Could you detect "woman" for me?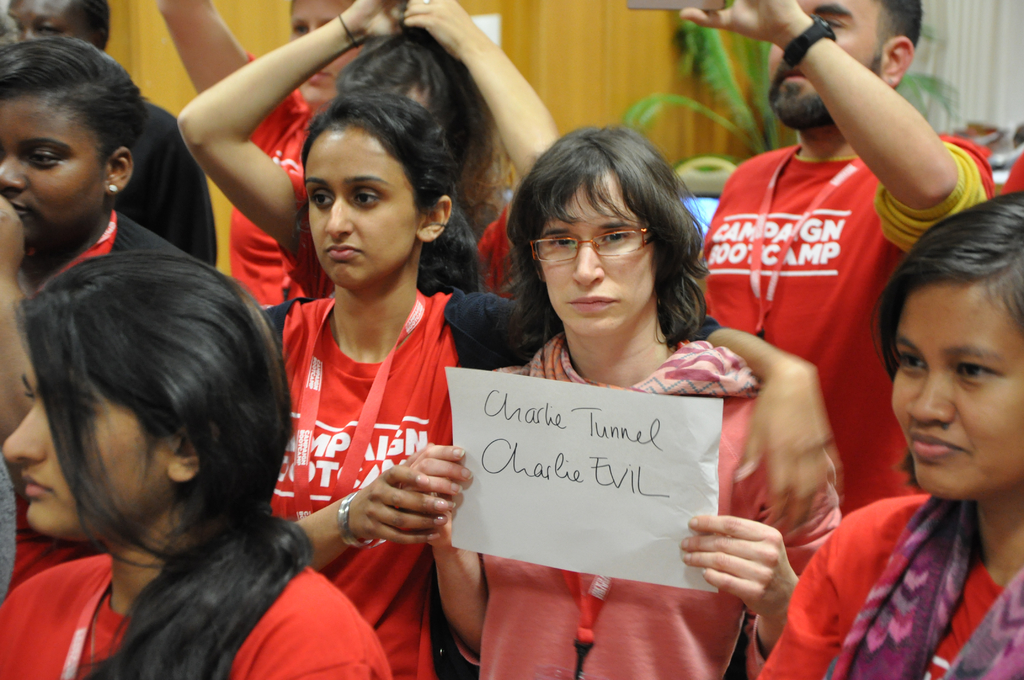
Detection result: rect(152, 0, 381, 319).
